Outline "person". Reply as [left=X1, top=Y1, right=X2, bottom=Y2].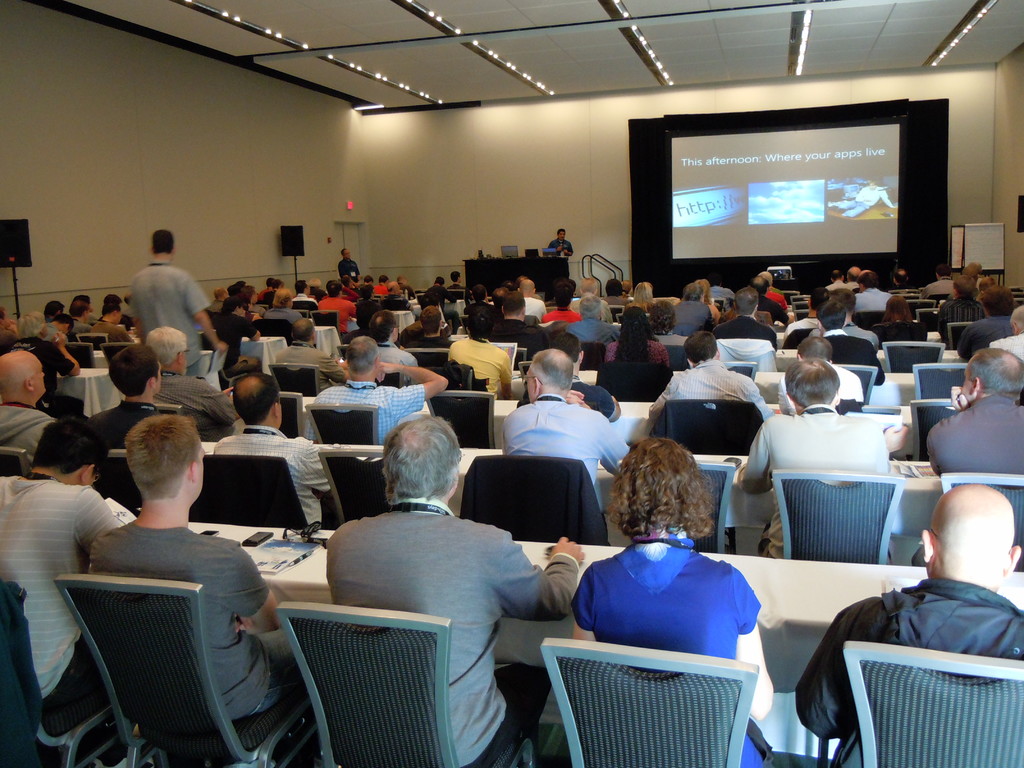
[left=337, top=249, right=361, bottom=278].
